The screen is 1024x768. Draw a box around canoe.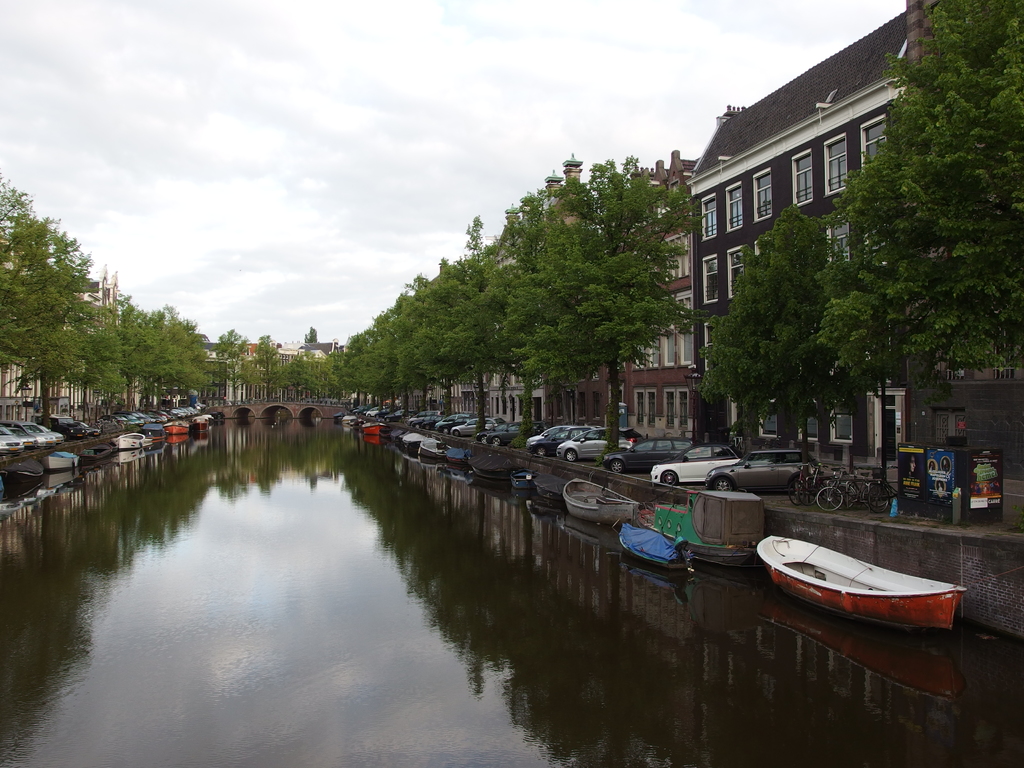
[759,533,968,653].
